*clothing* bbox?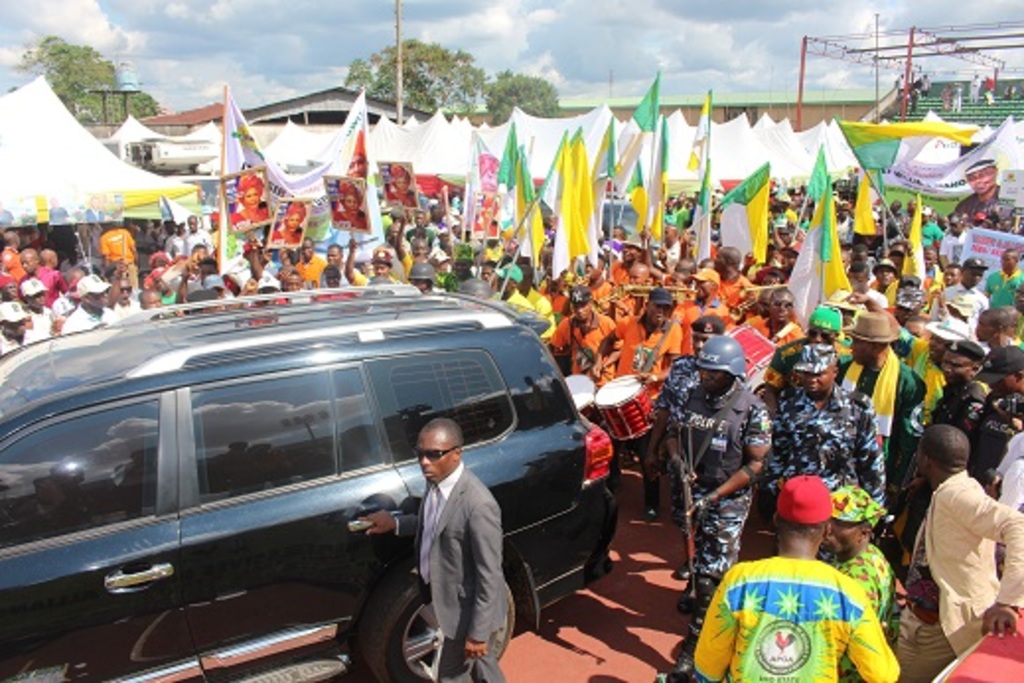
700/541/902/682
